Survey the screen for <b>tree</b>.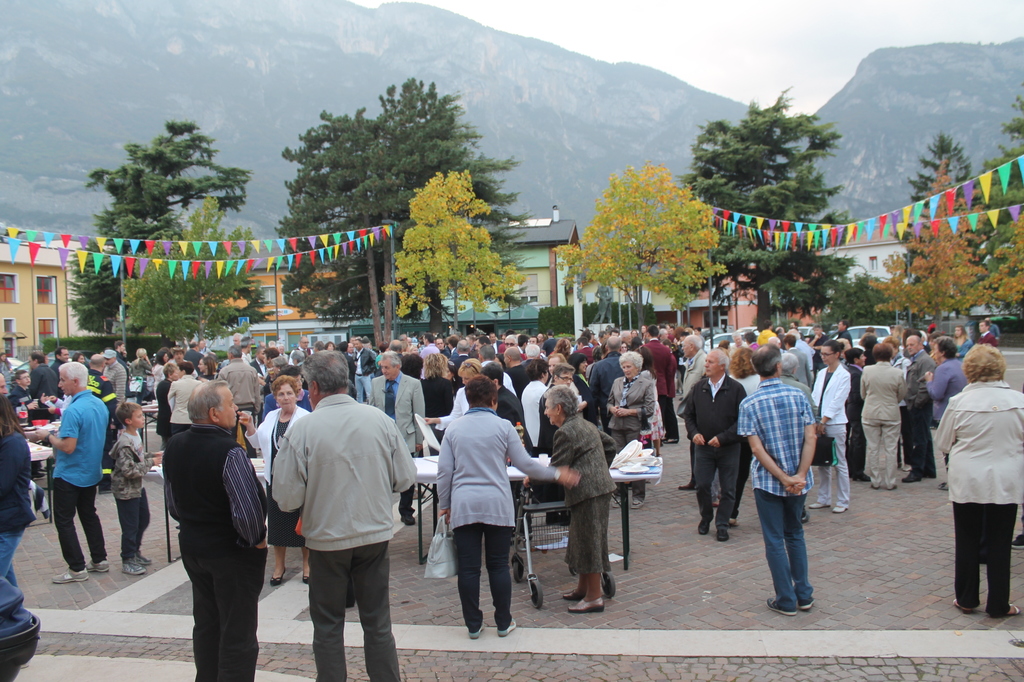
Survey found: (59, 119, 250, 343).
